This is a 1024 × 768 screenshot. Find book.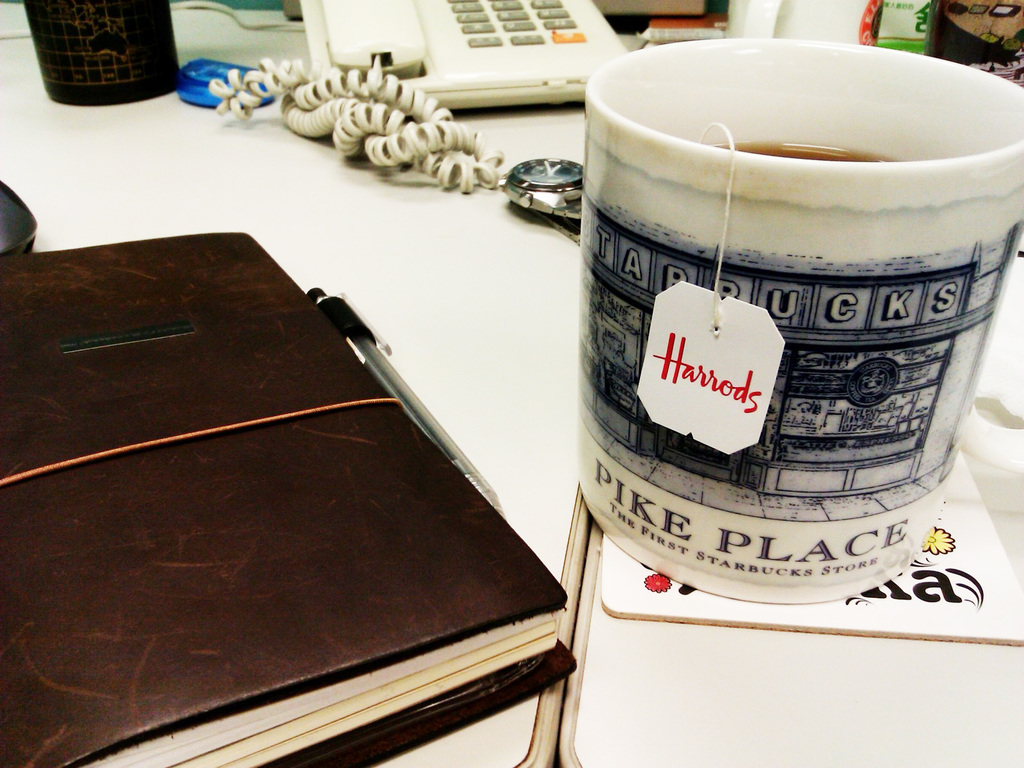
Bounding box: left=0, top=232, right=561, bottom=767.
